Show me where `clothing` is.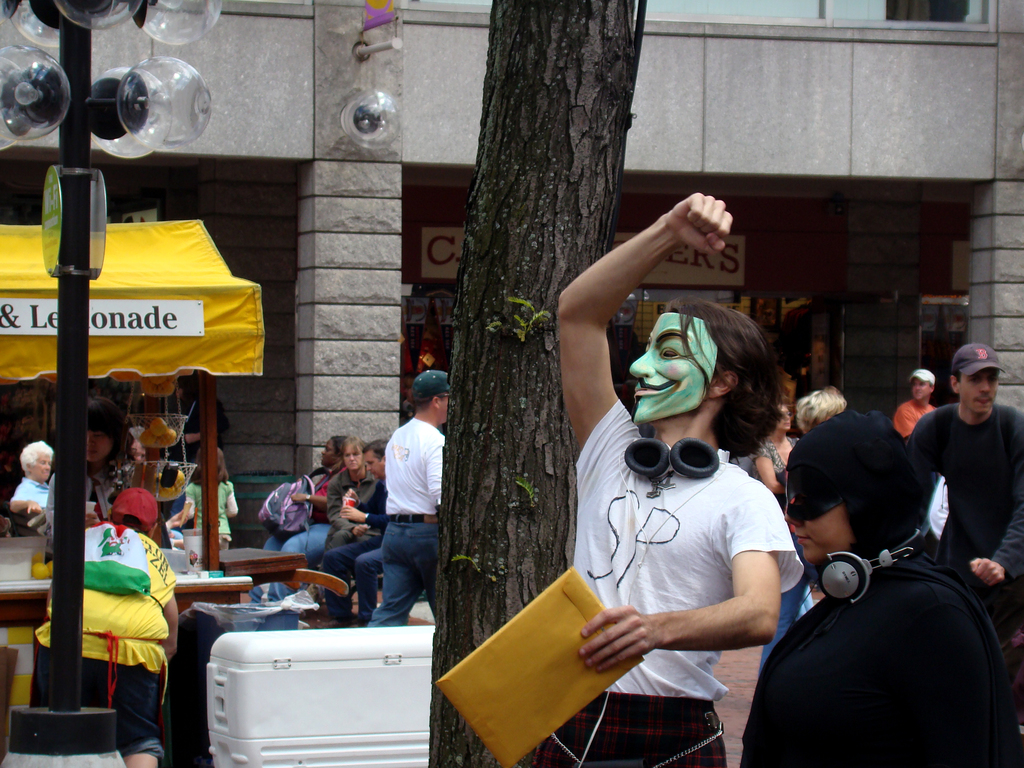
`clothing` is at <region>891, 396, 935, 432</region>.
